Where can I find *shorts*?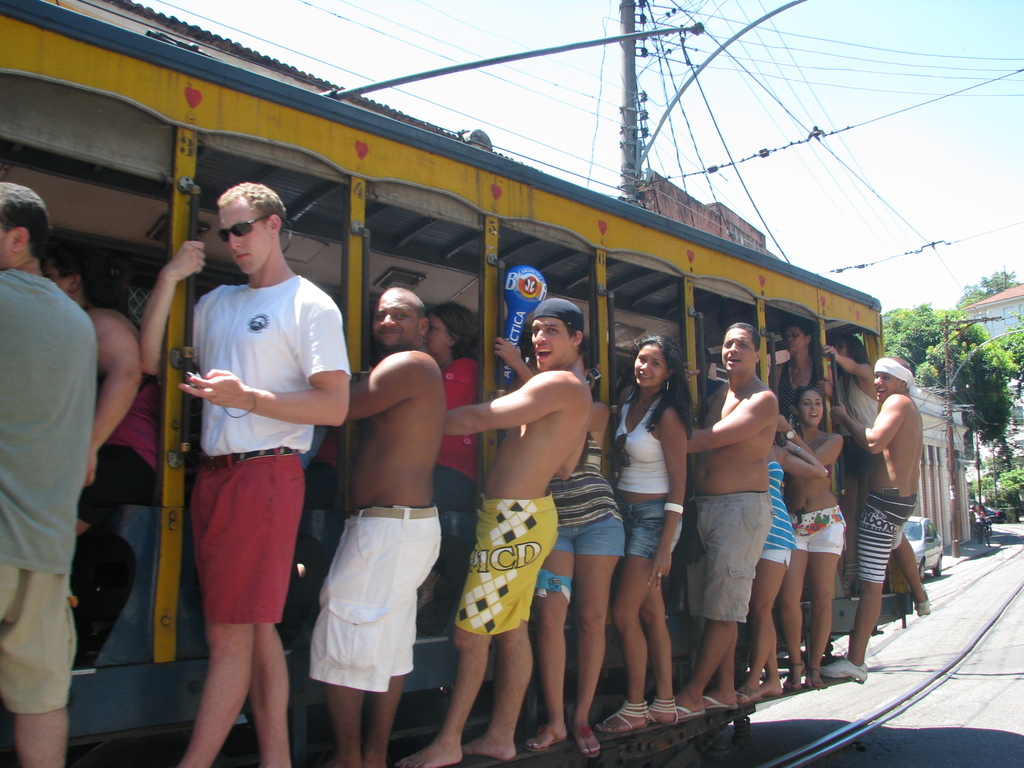
You can find it at box(554, 515, 625, 558).
